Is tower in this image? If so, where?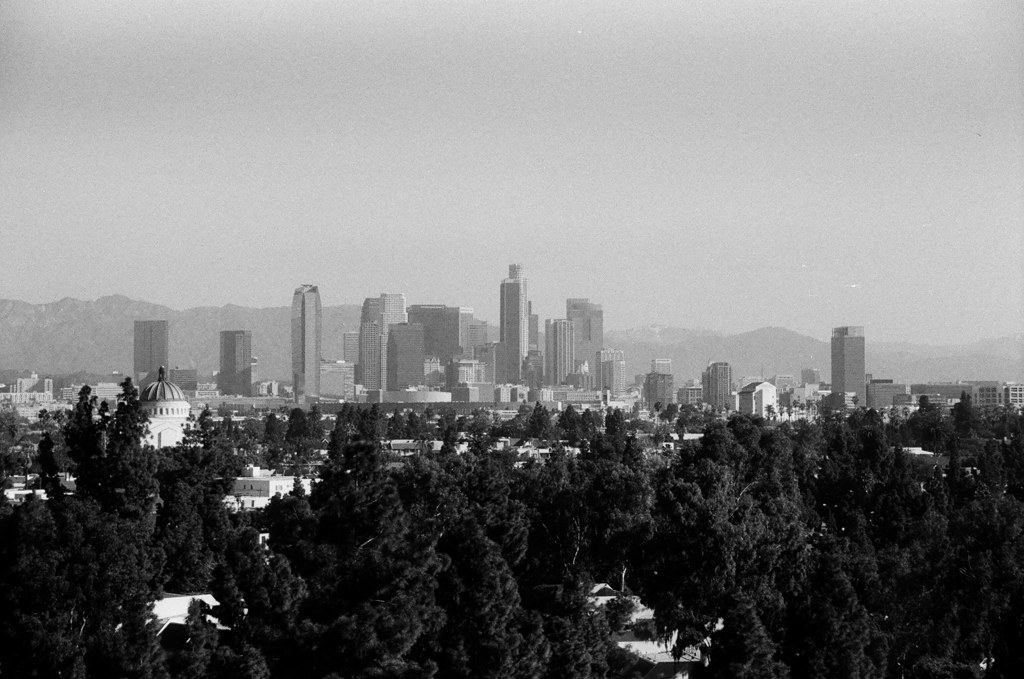
Yes, at pyautogui.locateOnScreen(644, 358, 676, 418).
